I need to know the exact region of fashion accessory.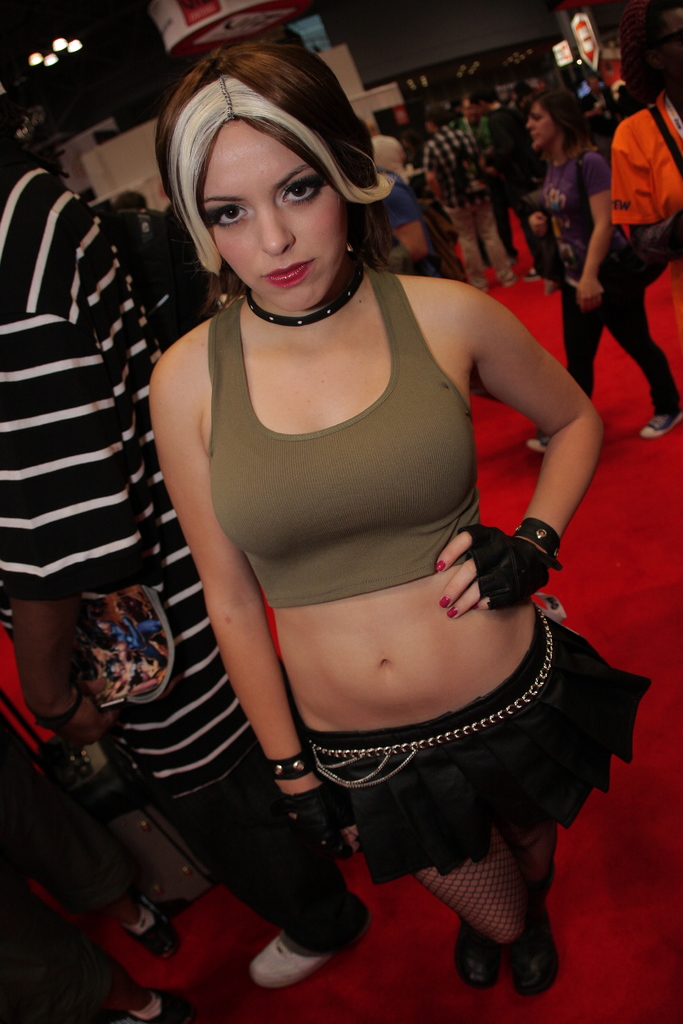
Region: 314,598,552,797.
